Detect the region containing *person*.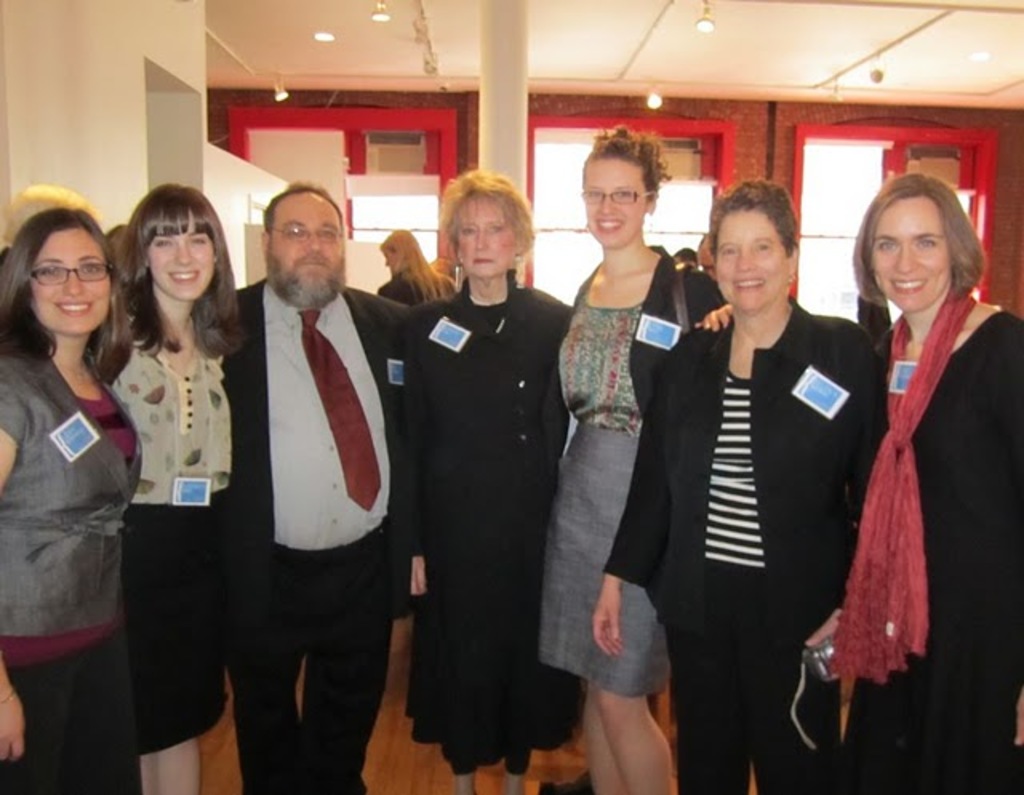
bbox=(405, 168, 581, 793).
